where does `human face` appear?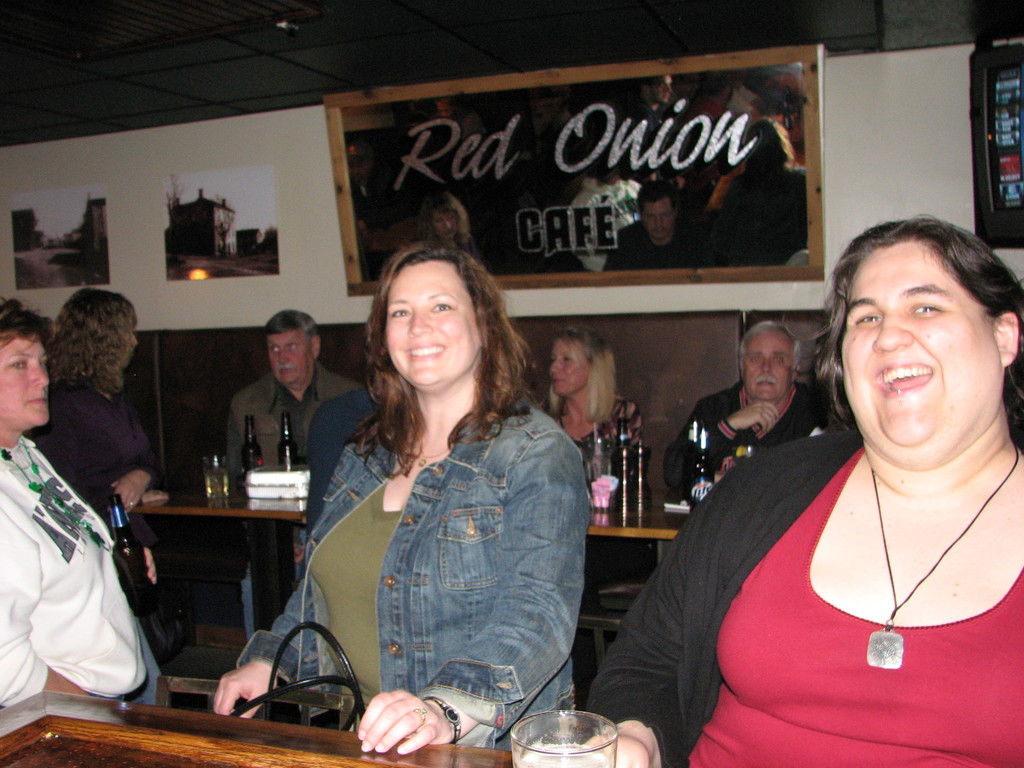
Appears at <region>742, 331, 794, 399</region>.
